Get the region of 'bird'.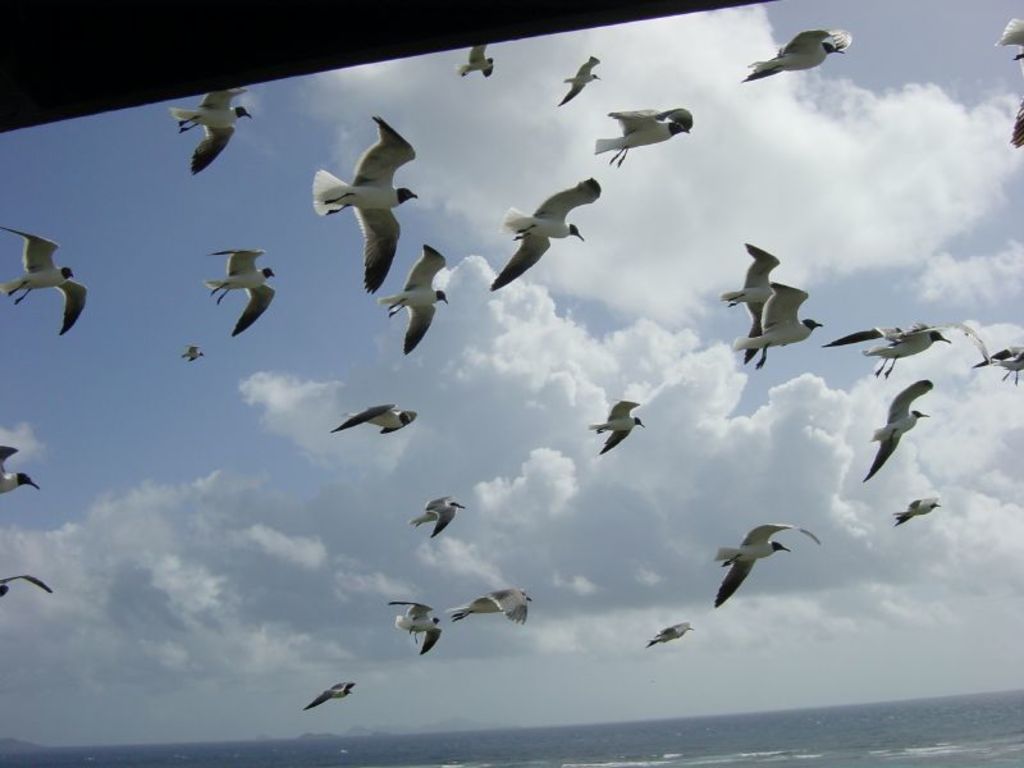
box(589, 398, 646, 454).
